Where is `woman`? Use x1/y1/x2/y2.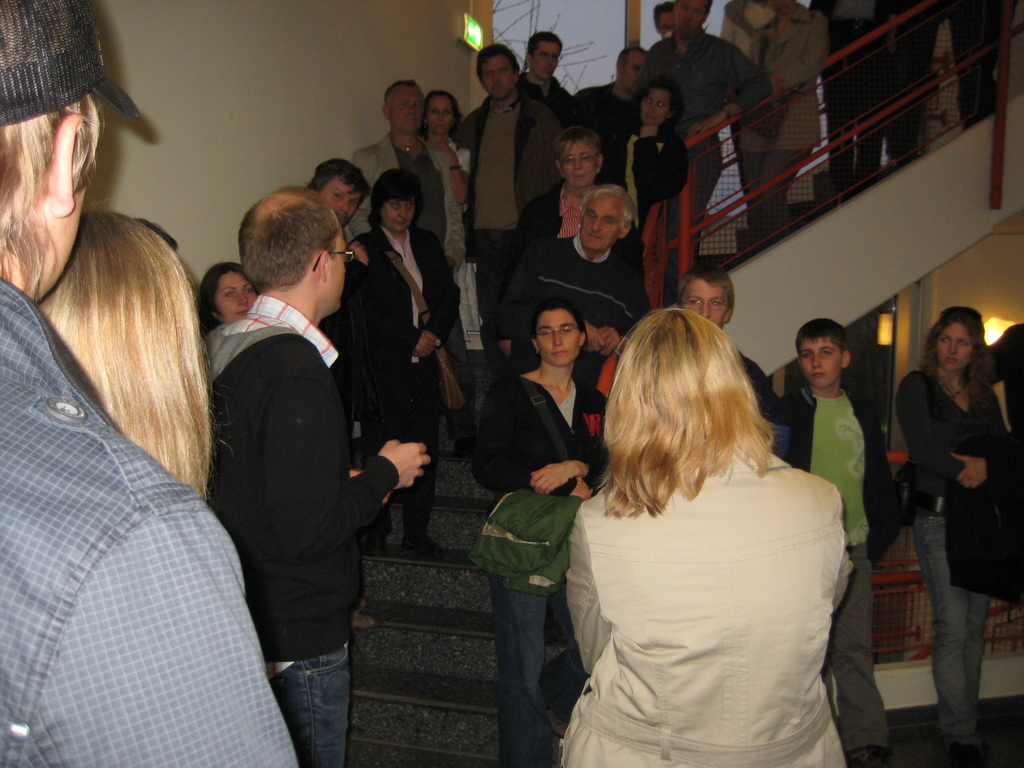
410/87/483/463.
